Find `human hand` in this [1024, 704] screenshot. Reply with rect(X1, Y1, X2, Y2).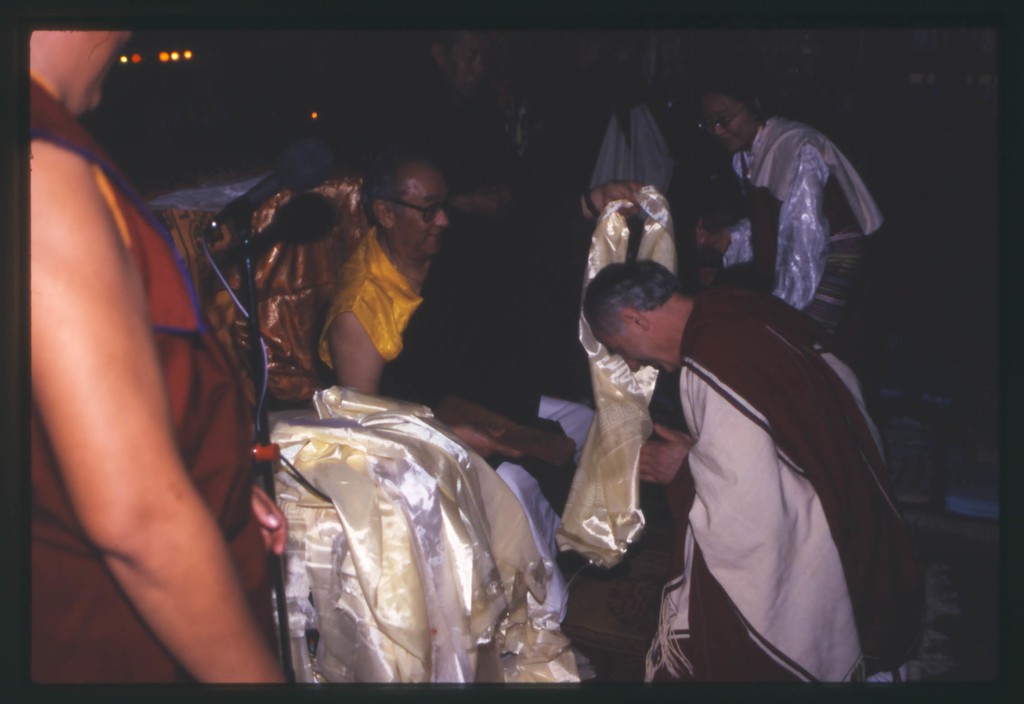
rect(451, 422, 521, 459).
